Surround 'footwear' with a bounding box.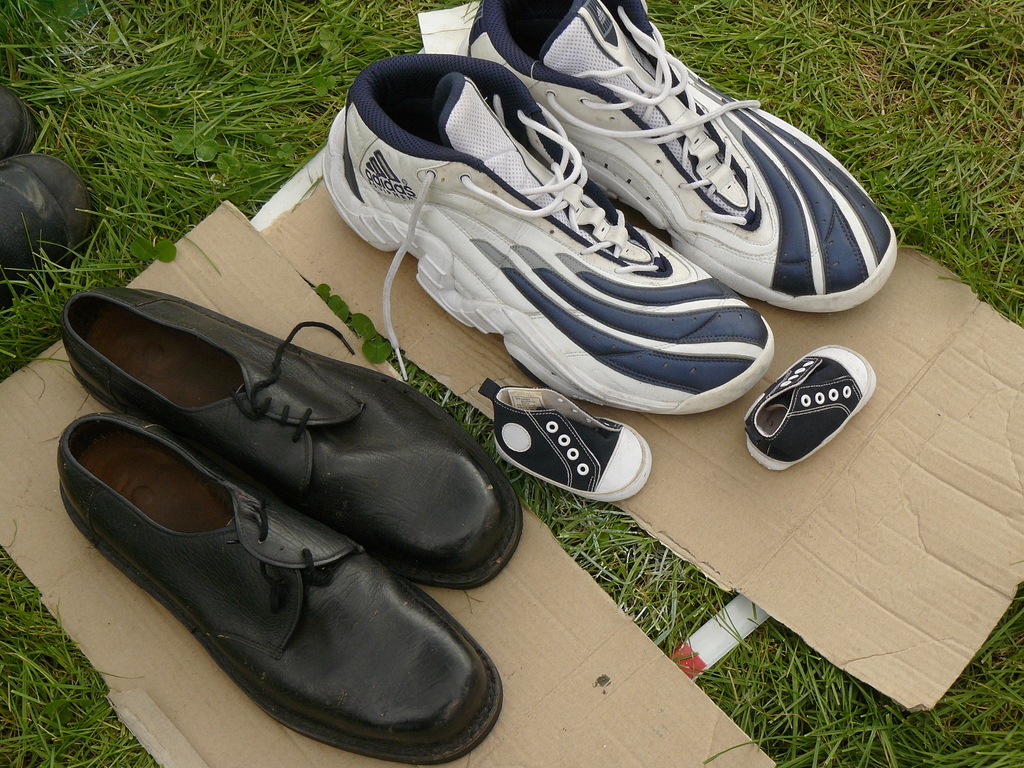
bbox(454, 0, 895, 314).
